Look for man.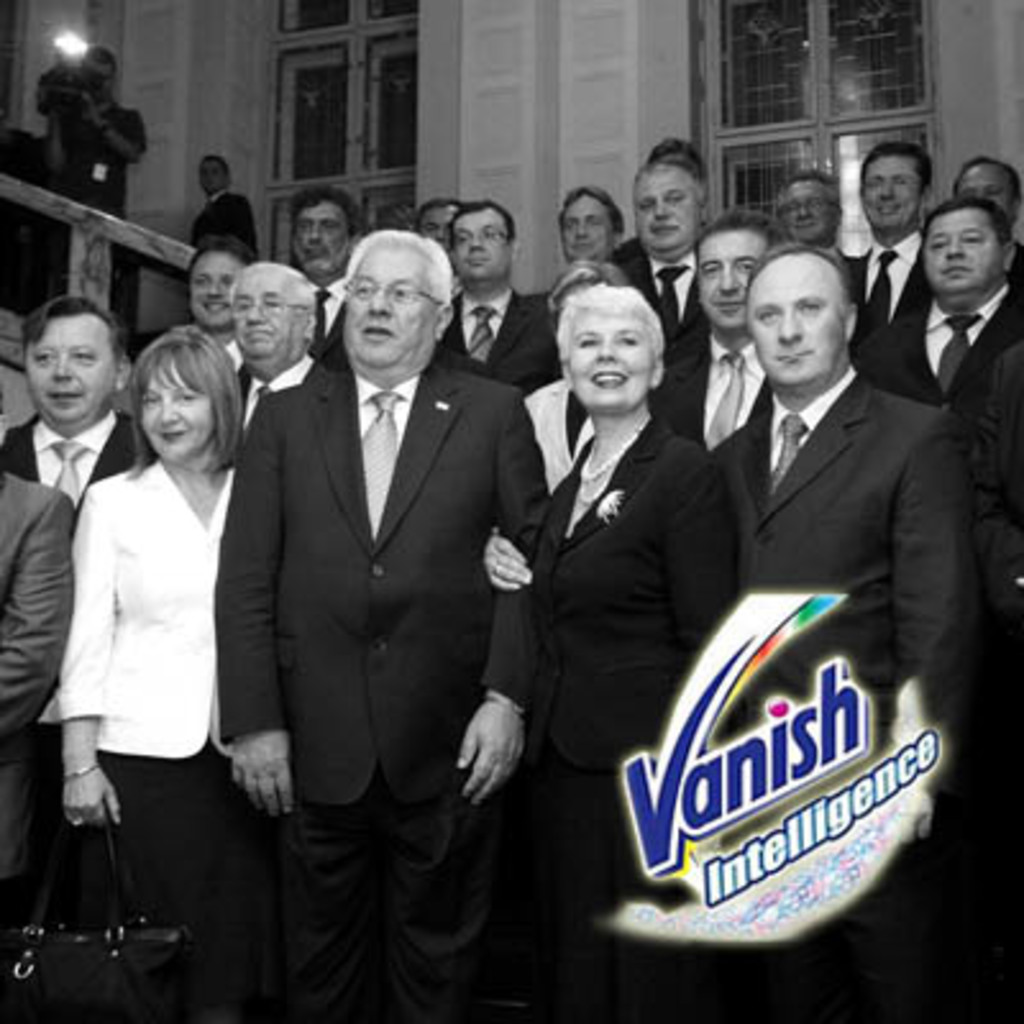
Found: bbox=[561, 182, 637, 259].
